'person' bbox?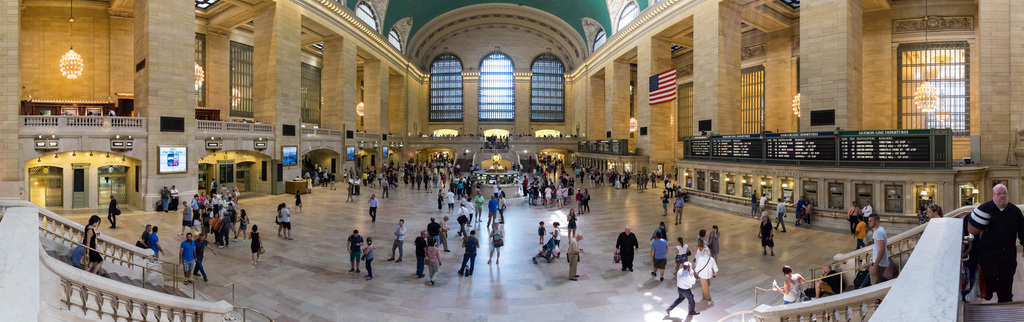
rect(861, 202, 872, 219)
